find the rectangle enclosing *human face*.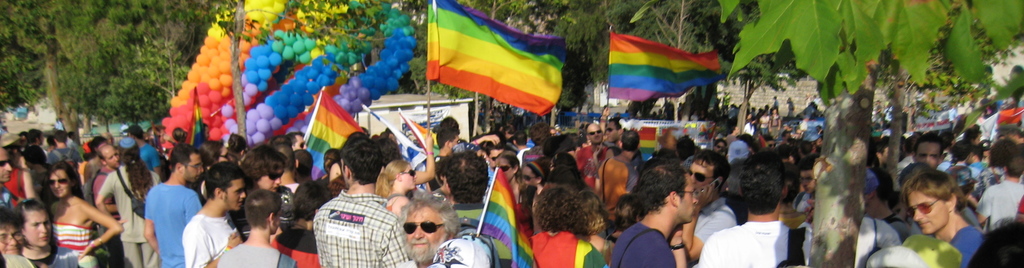
<bbox>0, 224, 24, 256</bbox>.
